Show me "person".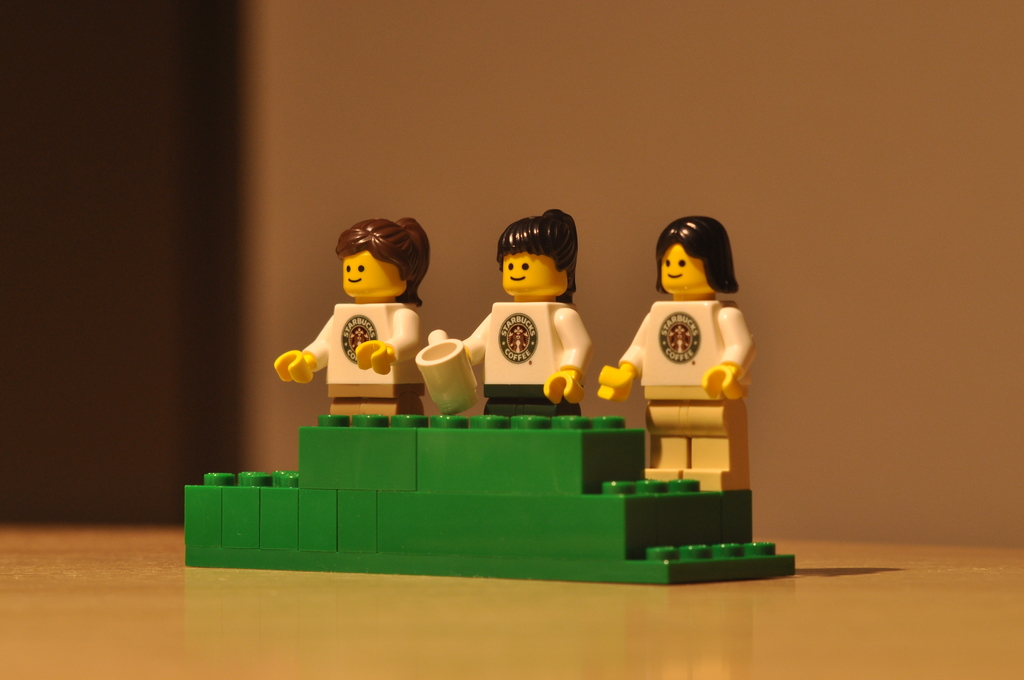
"person" is here: [618,193,764,537].
